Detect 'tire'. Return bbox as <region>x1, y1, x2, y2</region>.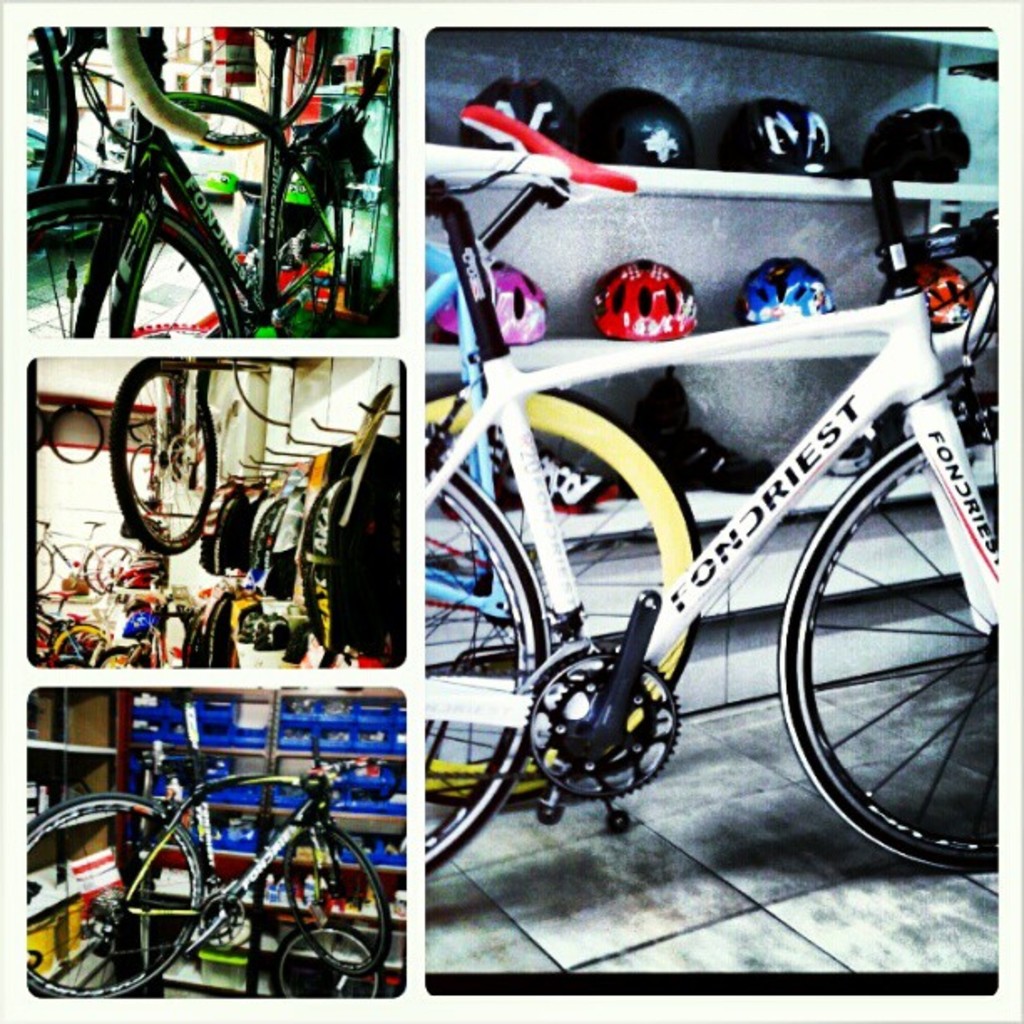
<region>49, 542, 105, 597</region>.
